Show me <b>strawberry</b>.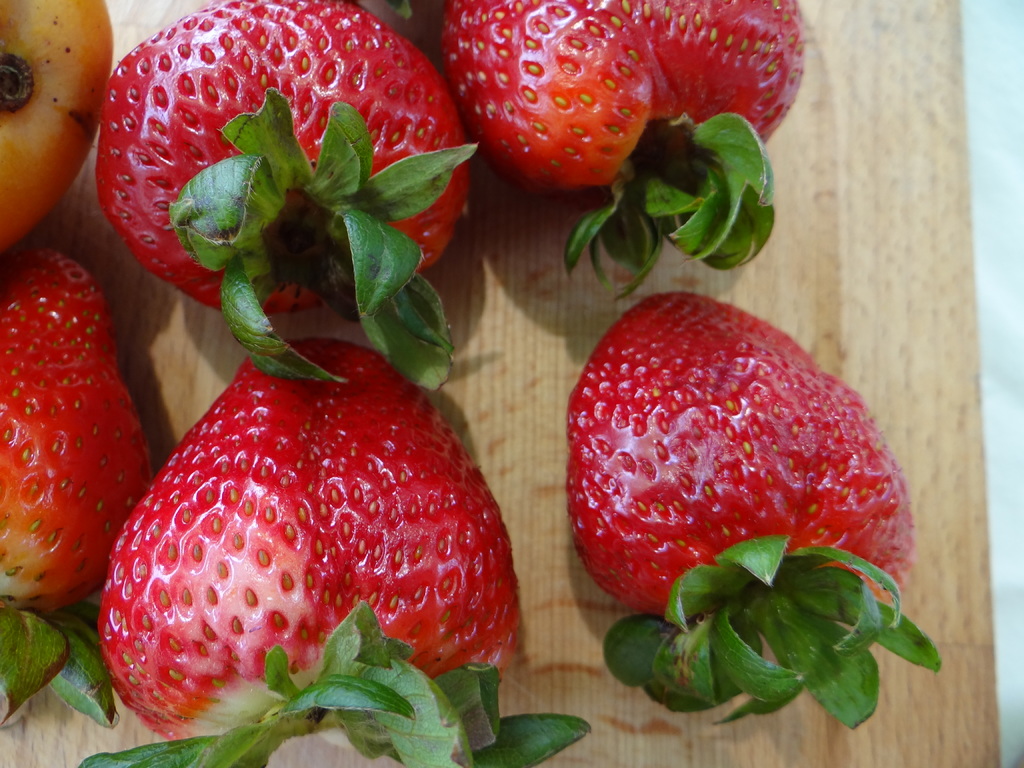
<b>strawberry</b> is here: (left=97, top=0, right=480, bottom=401).
